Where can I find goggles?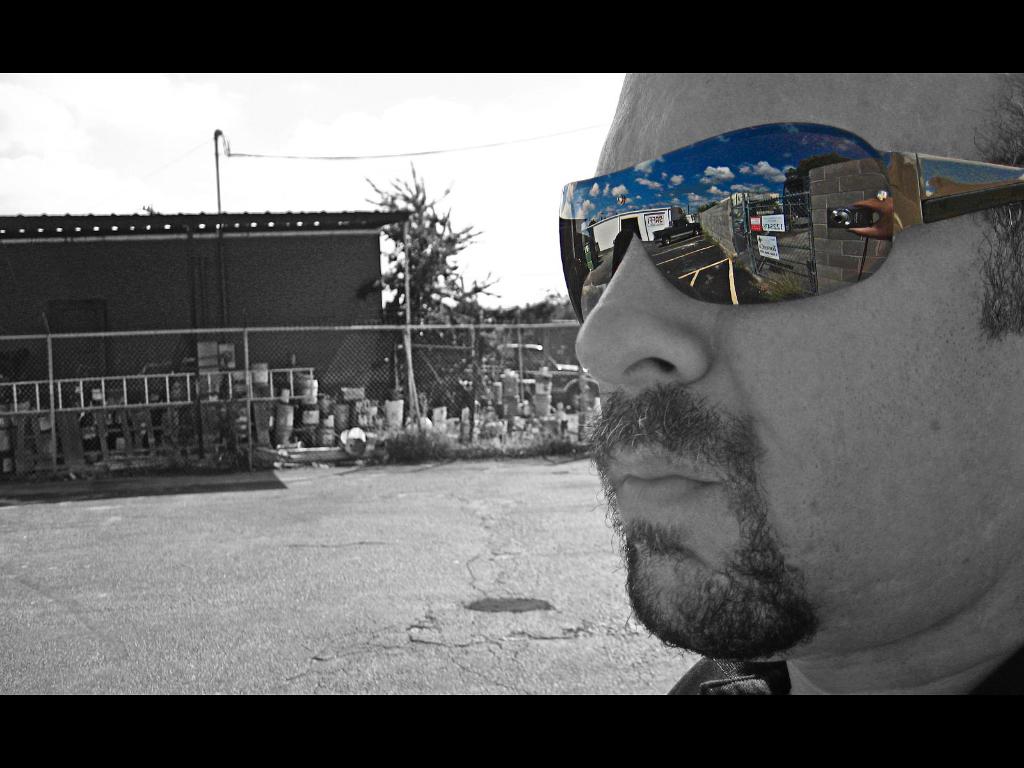
You can find it at 564,138,951,325.
